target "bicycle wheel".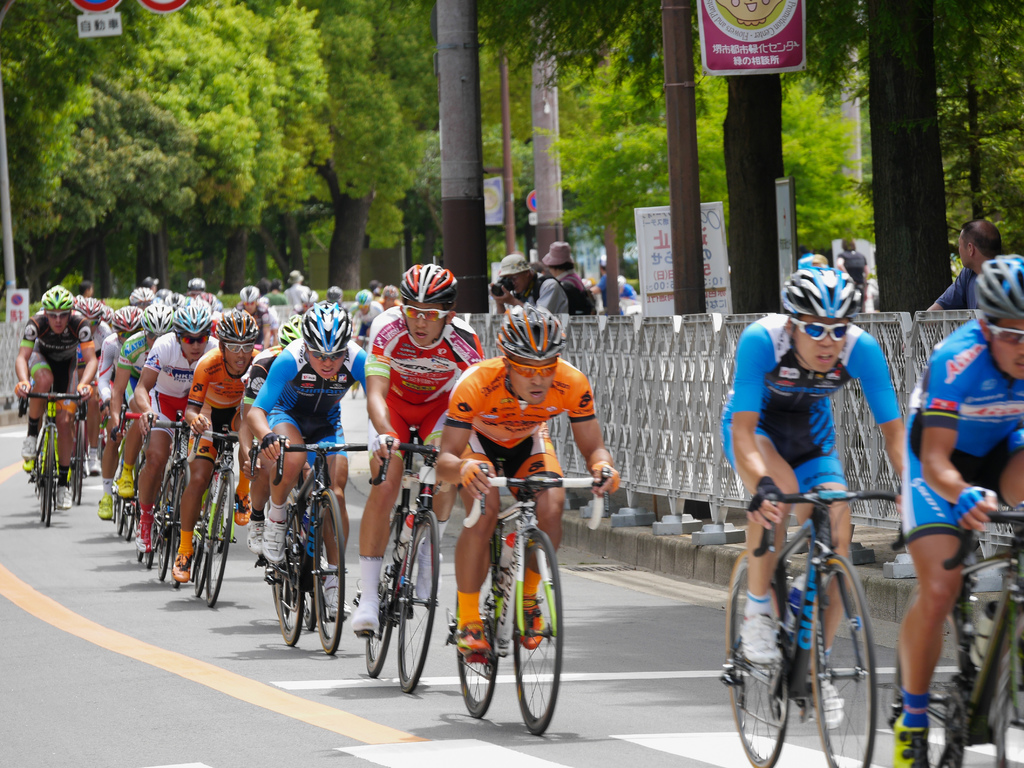
Target region: box=[444, 553, 495, 721].
